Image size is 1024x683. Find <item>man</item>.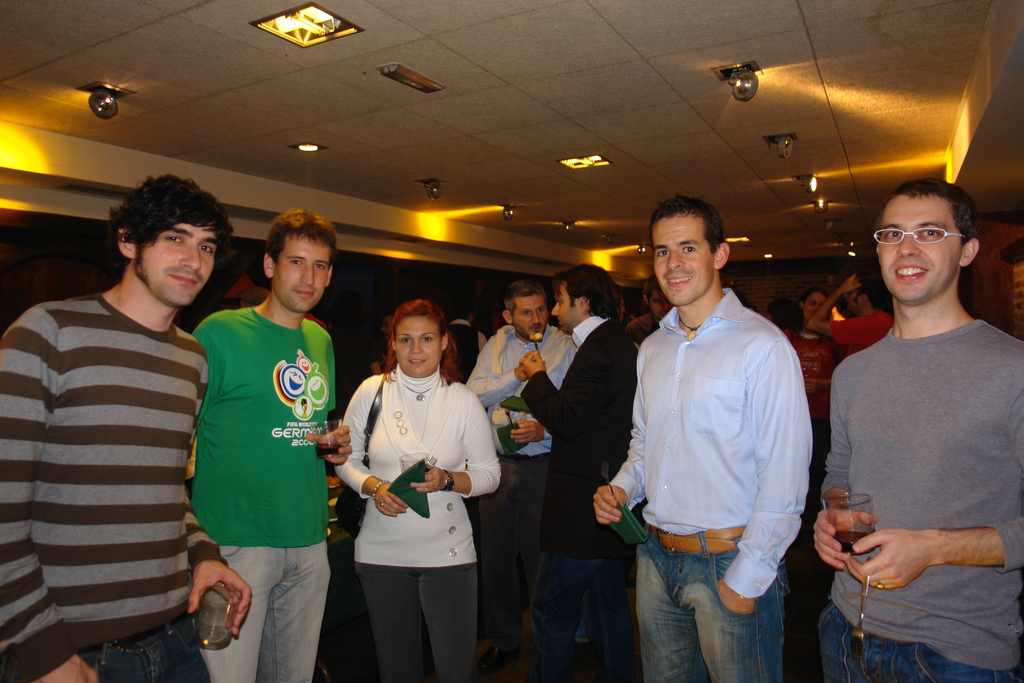
bbox=(817, 180, 1020, 682).
